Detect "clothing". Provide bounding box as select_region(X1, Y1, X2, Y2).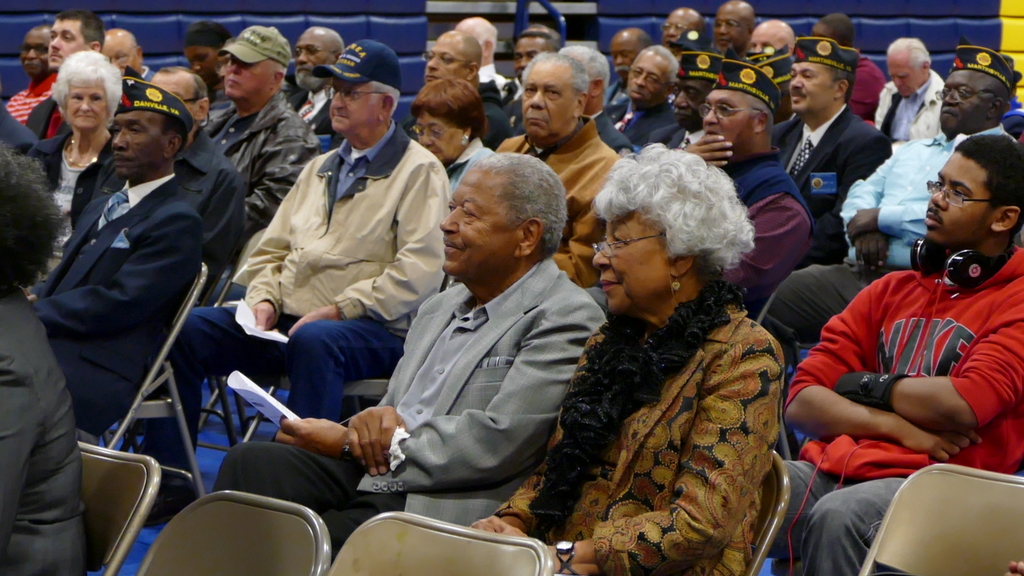
select_region(499, 276, 778, 575).
